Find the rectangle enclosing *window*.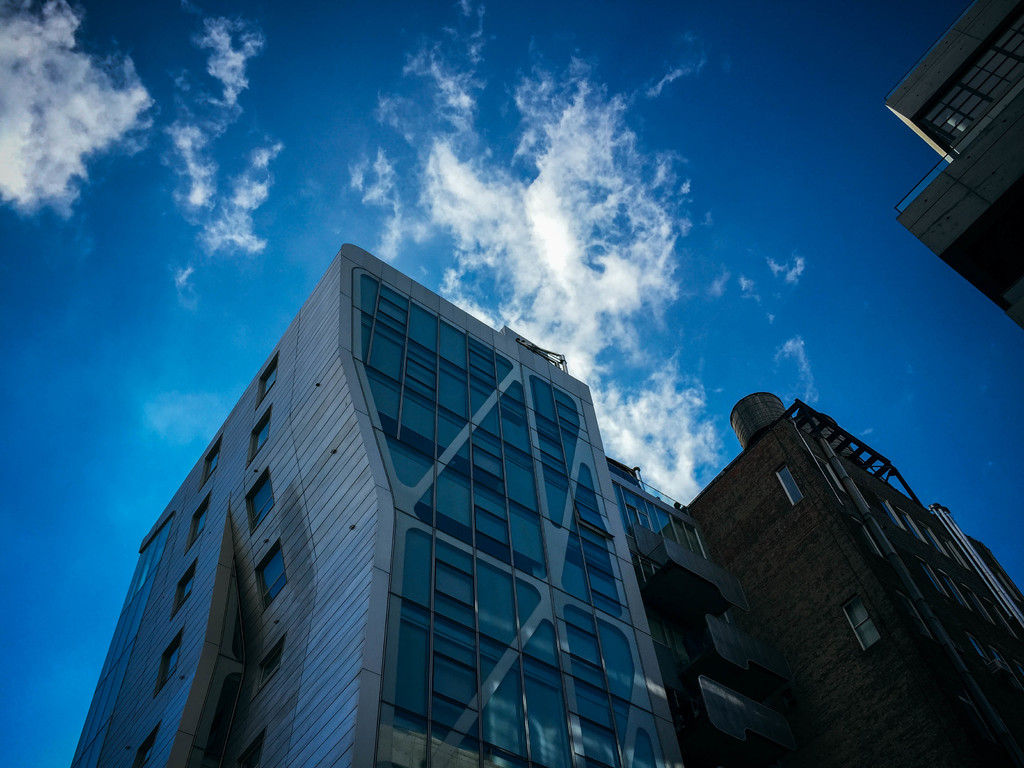
BBox(255, 538, 292, 609).
